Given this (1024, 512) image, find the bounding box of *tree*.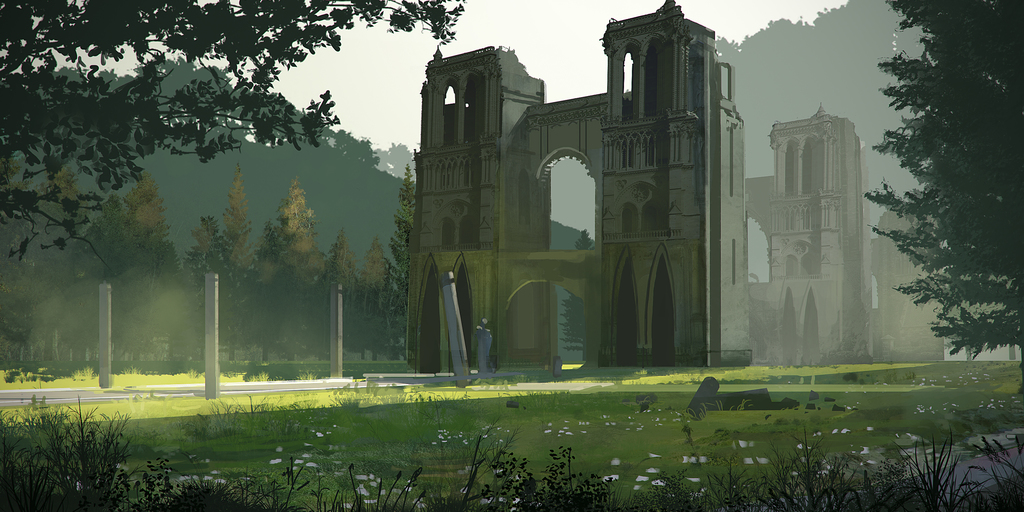
bbox=(0, 0, 460, 262).
